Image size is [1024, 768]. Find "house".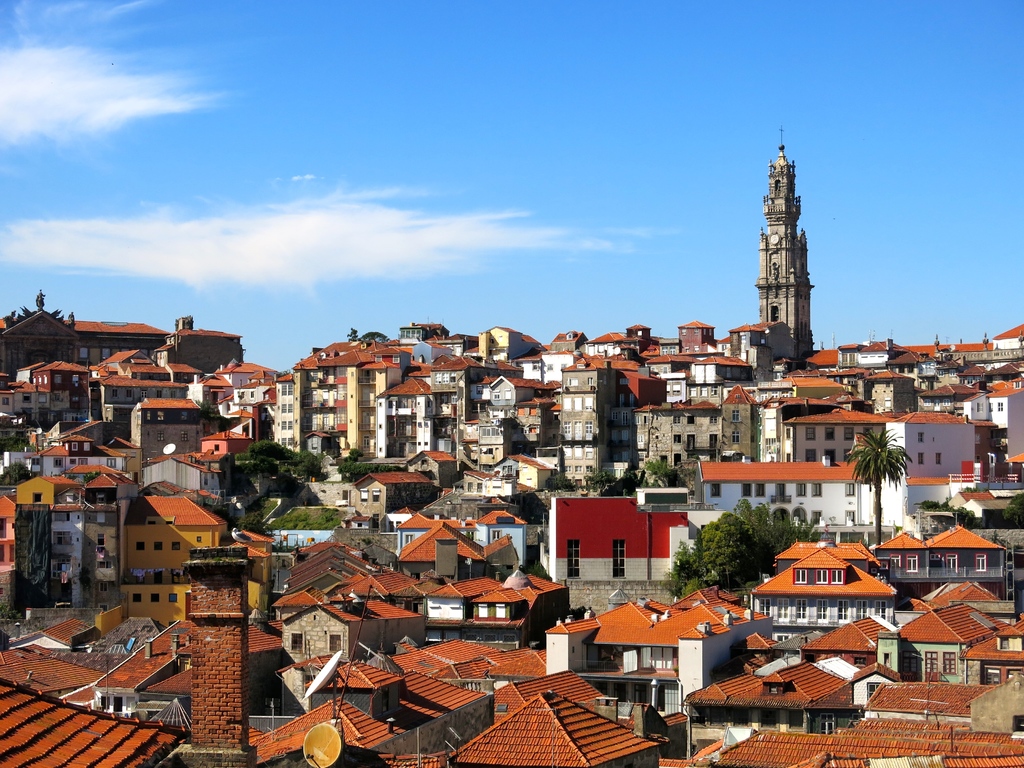
detection(304, 464, 432, 529).
